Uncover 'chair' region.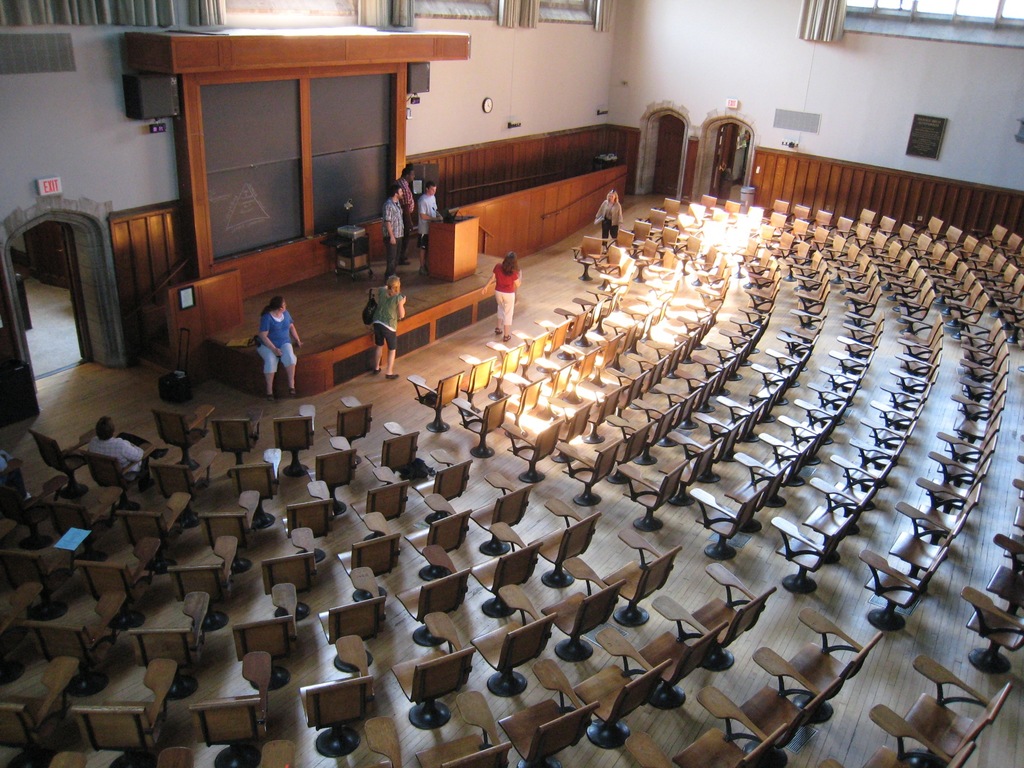
Uncovered: <box>579,328,624,378</box>.
